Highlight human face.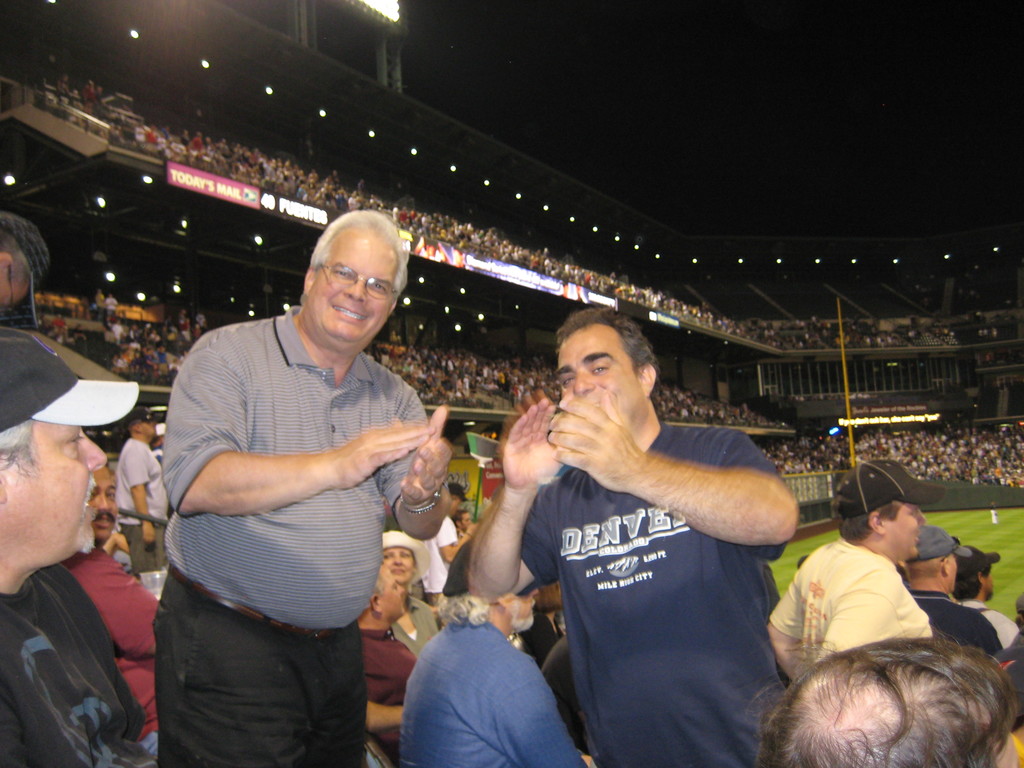
Highlighted region: bbox(382, 549, 414, 585).
